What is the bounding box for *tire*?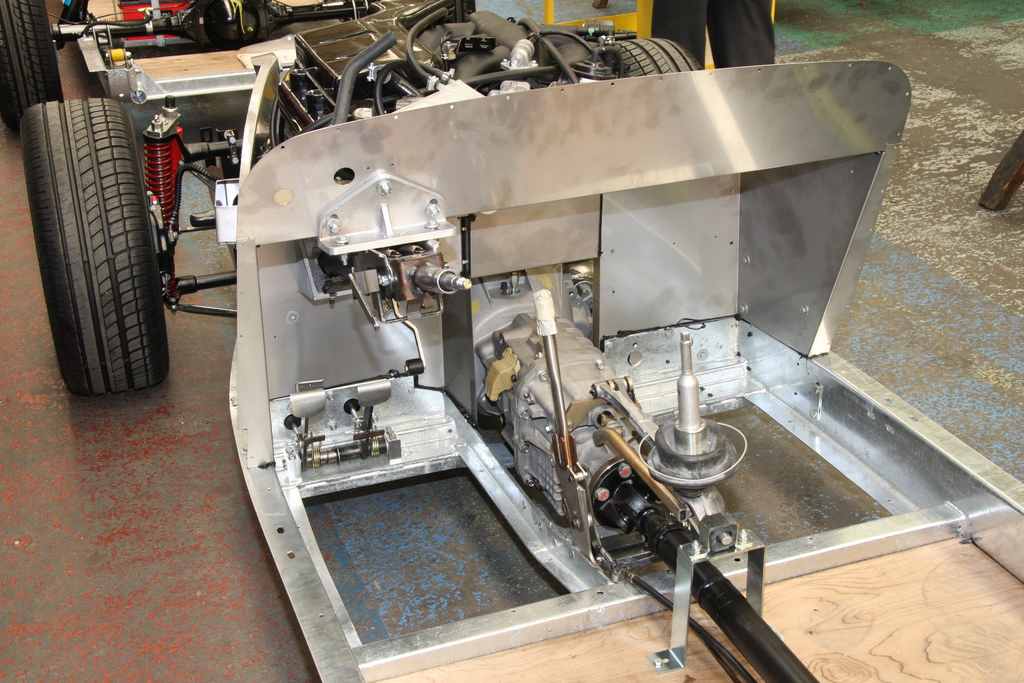
bbox(33, 104, 167, 406).
